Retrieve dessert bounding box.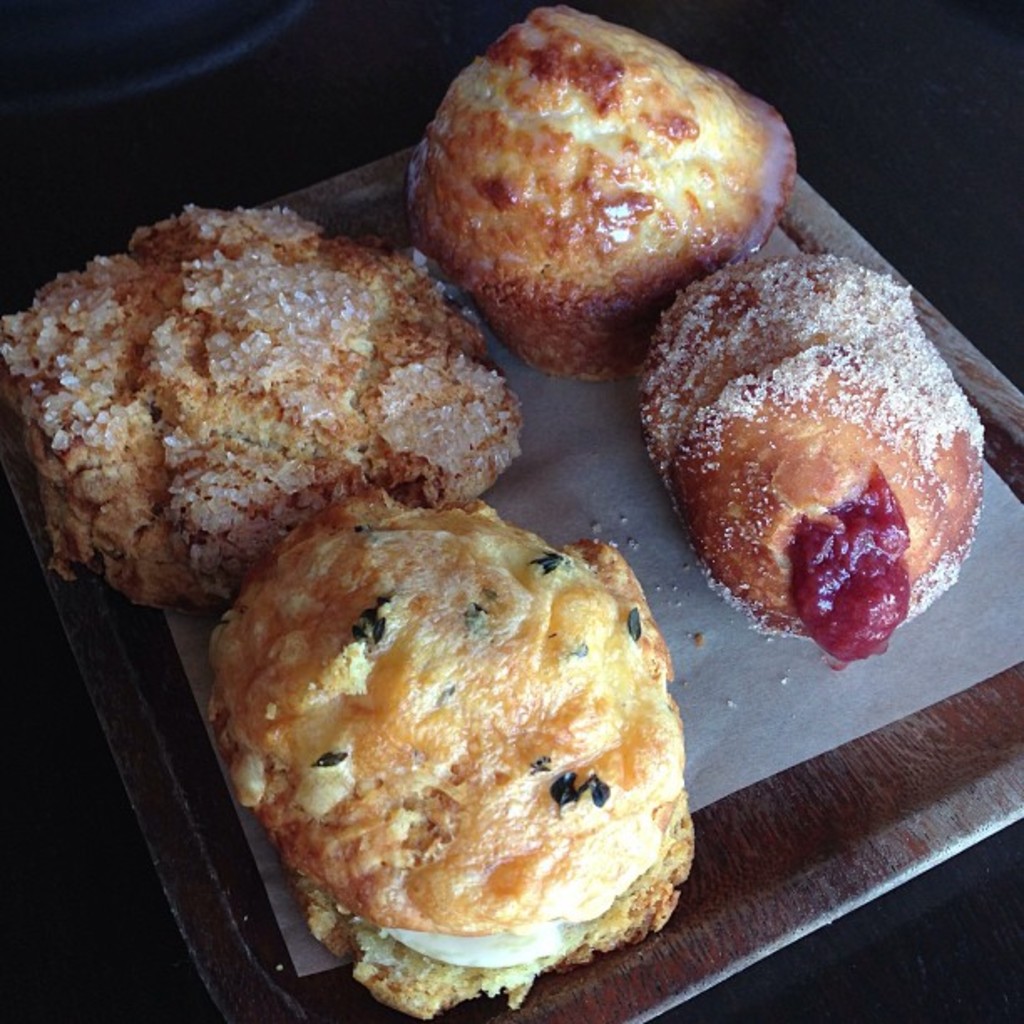
Bounding box: <box>10,201,515,602</box>.
